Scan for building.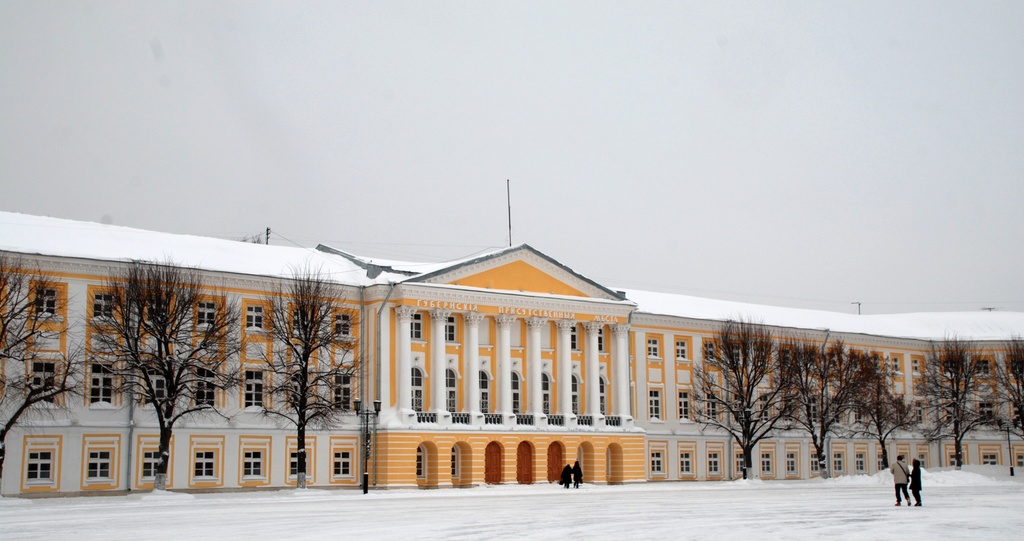
Scan result: bbox=(2, 176, 1023, 488).
